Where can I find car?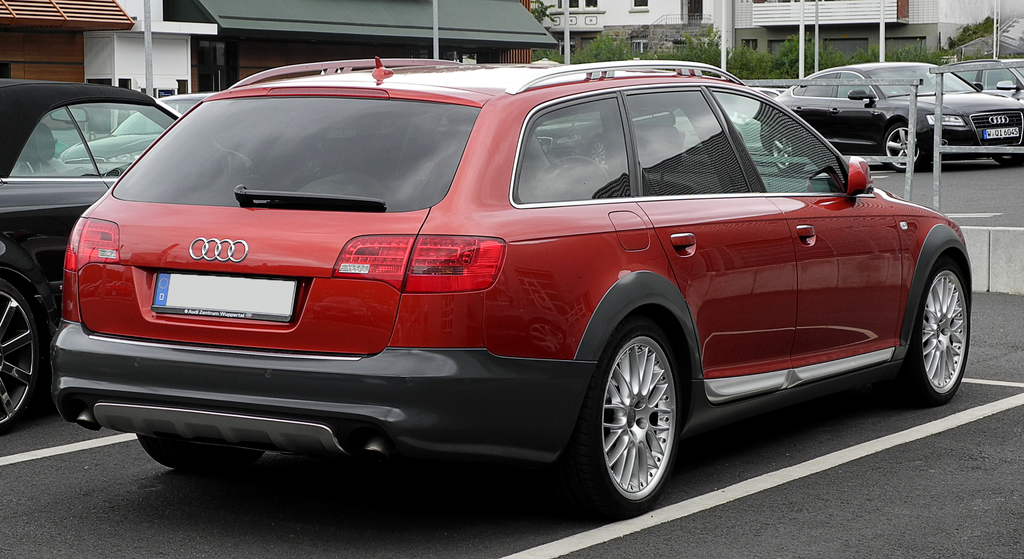
You can find it at pyautogui.locateOnScreen(31, 61, 956, 503).
